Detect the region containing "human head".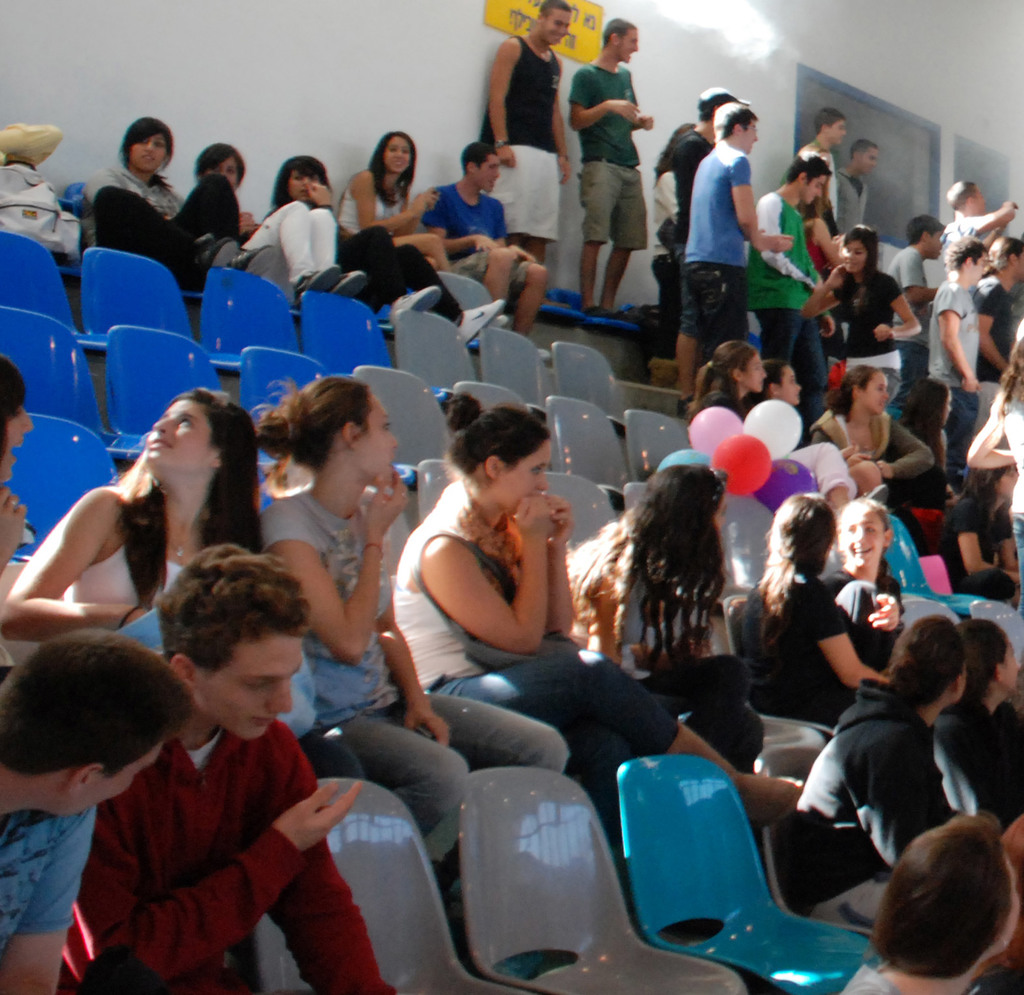
detection(894, 610, 970, 704).
